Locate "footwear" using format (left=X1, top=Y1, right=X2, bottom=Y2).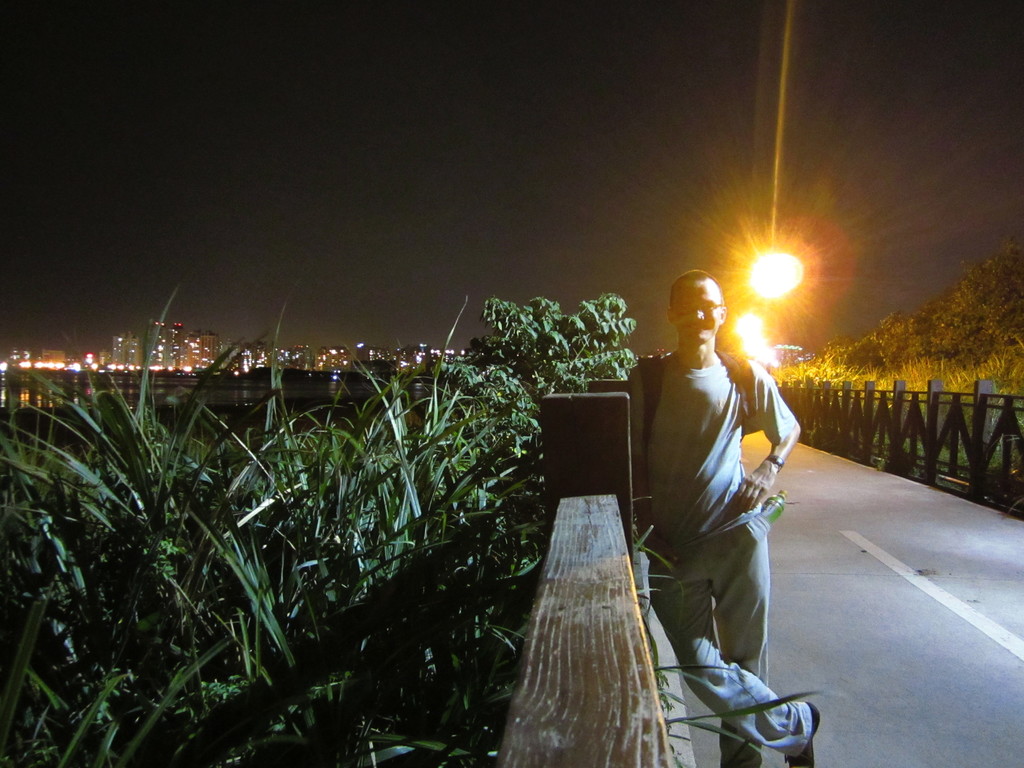
(left=782, top=696, right=816, bottom=767).
